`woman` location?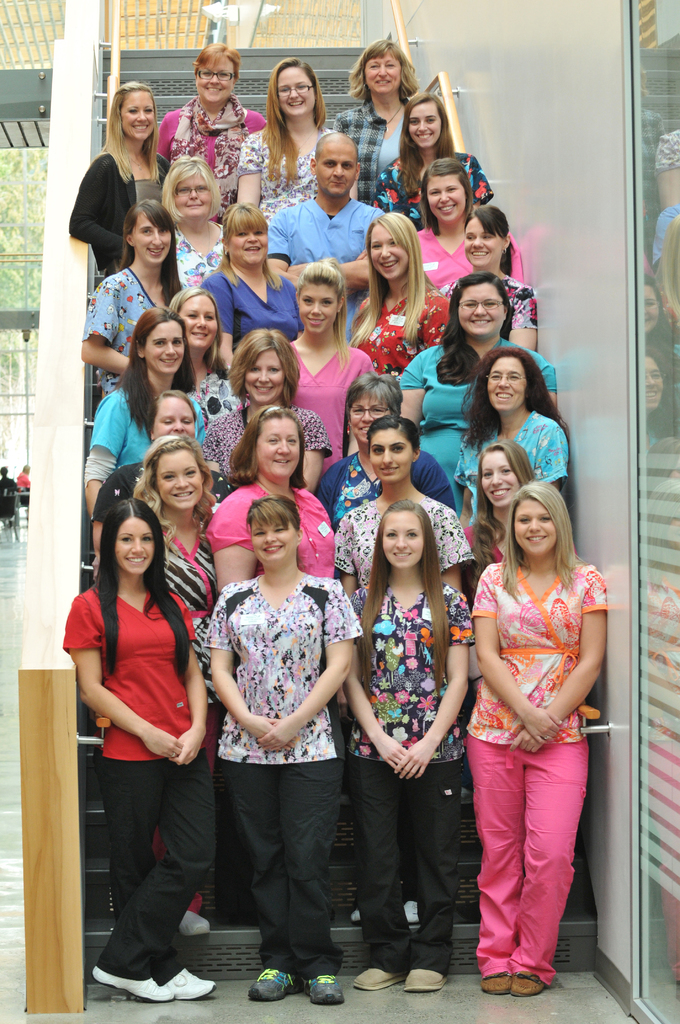
locate(65, 83, 174, 282)
